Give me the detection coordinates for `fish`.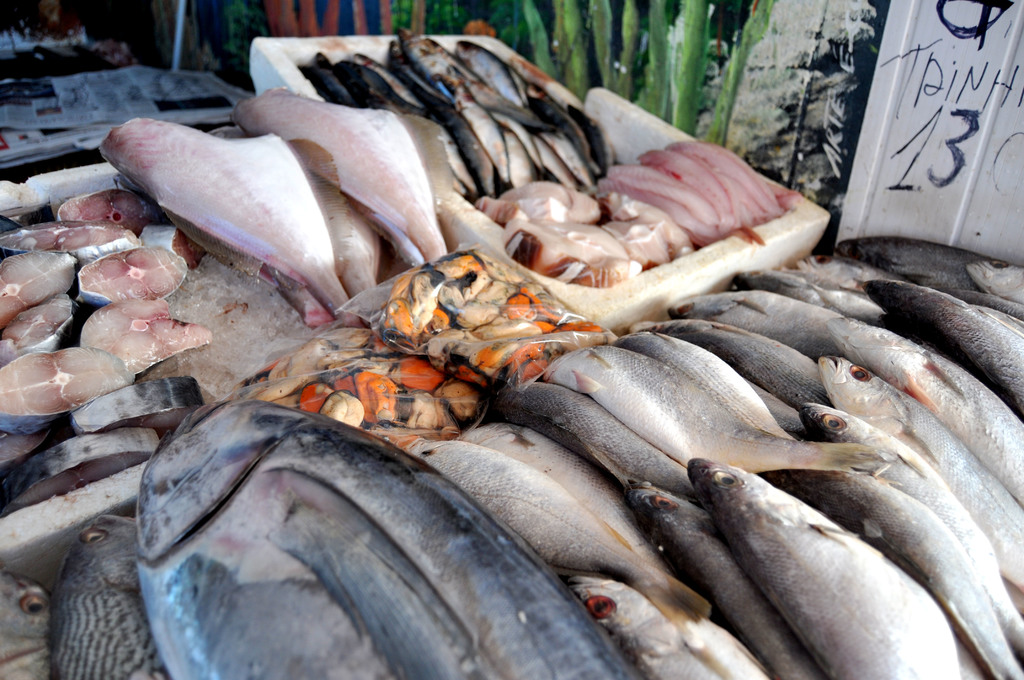
(left=871, top=282, right=1023, bottom=420).
